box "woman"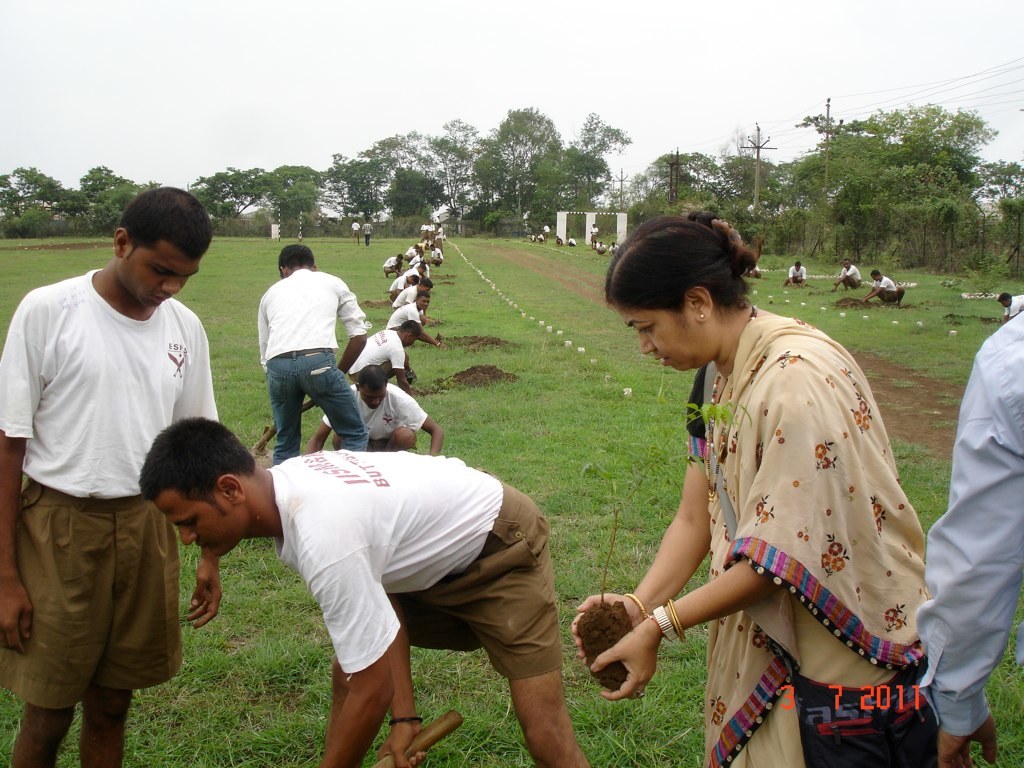
bbox=(581, 222, 938, 758)
